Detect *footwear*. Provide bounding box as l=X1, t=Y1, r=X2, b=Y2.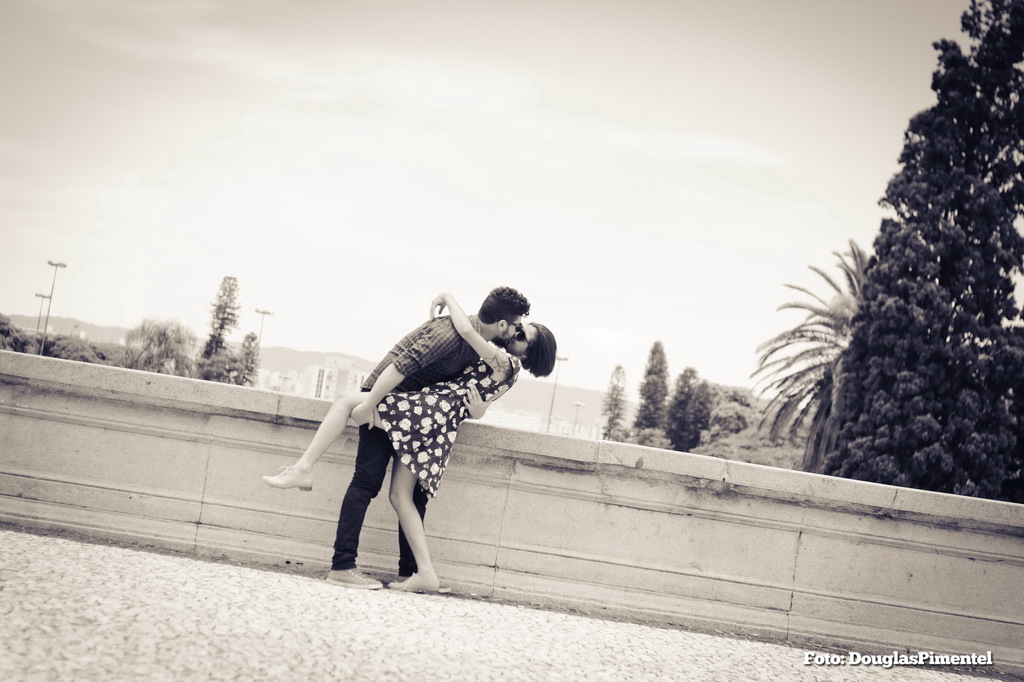
l=390, t=568, r=445, b=594.
